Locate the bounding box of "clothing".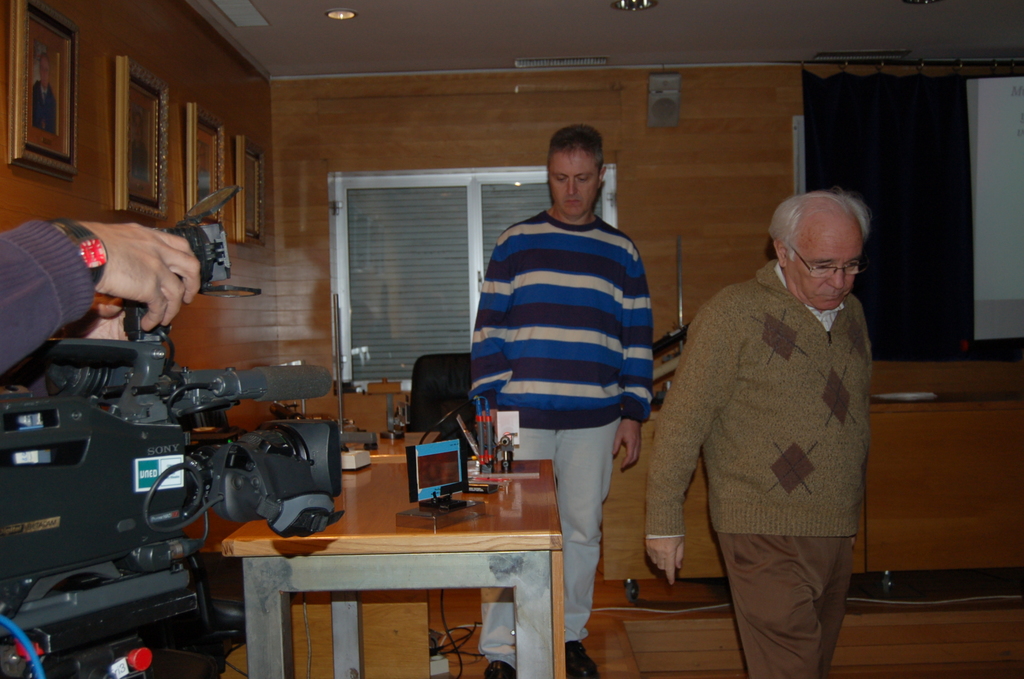
Bounding box: x1=468 y1=195 x2=666 y2=678.
